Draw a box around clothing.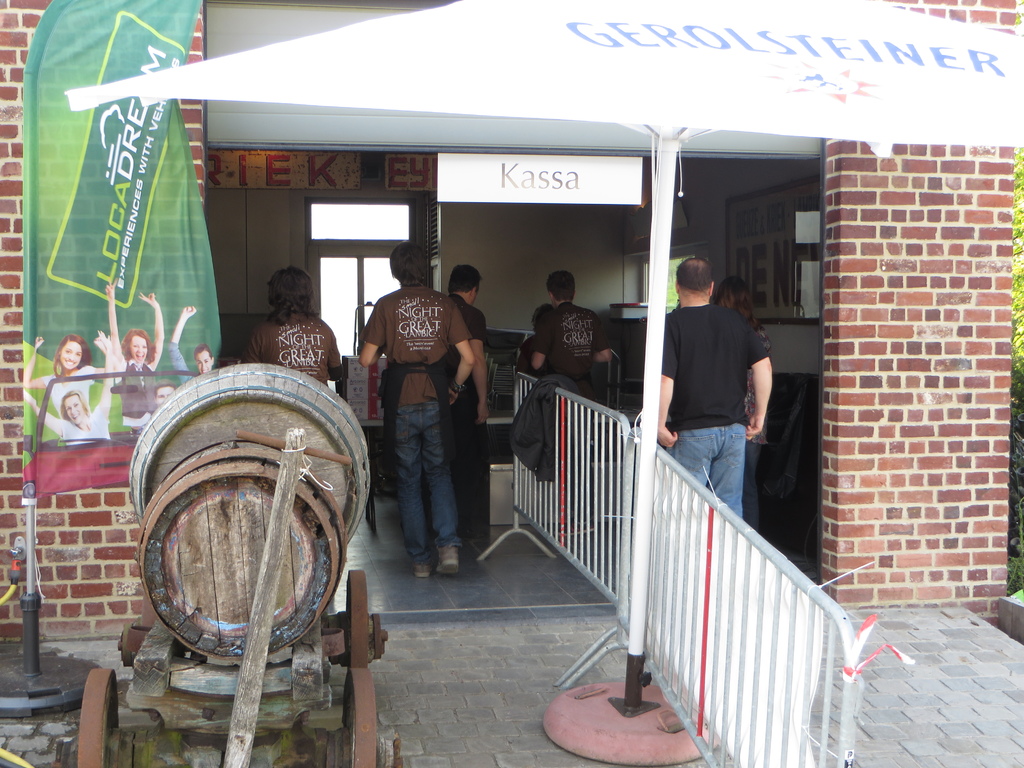
bbox=[109, 359, 156, 431].
